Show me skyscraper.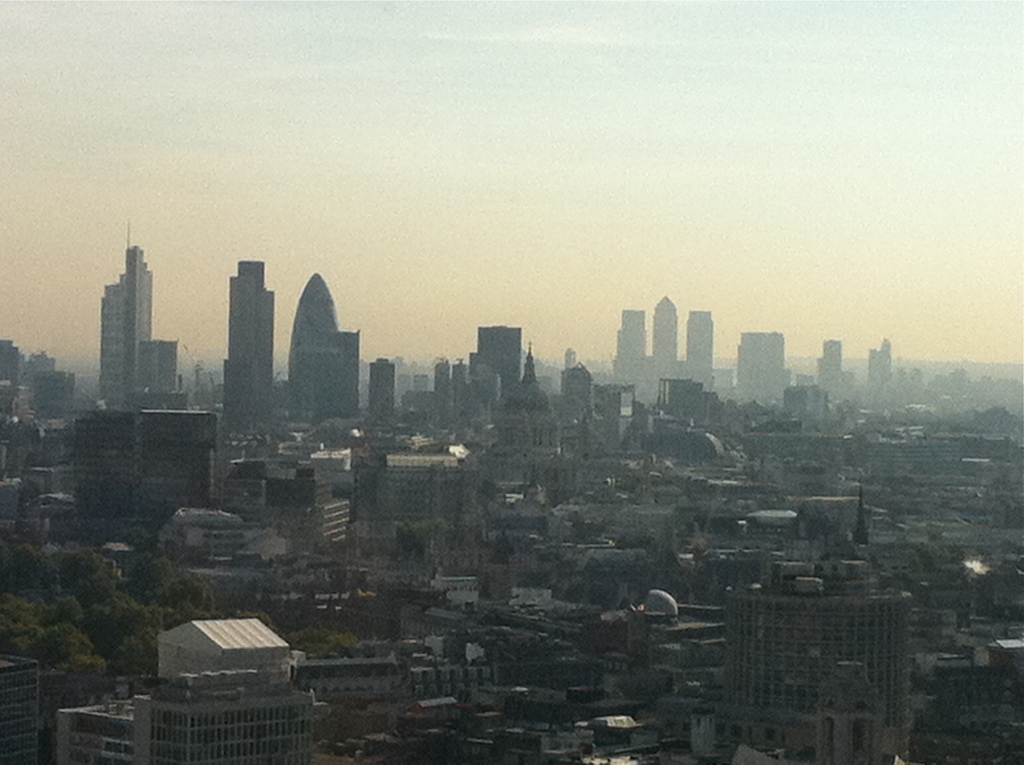
skyscraper is here: <region>287, 266, 383, 424</region>.
